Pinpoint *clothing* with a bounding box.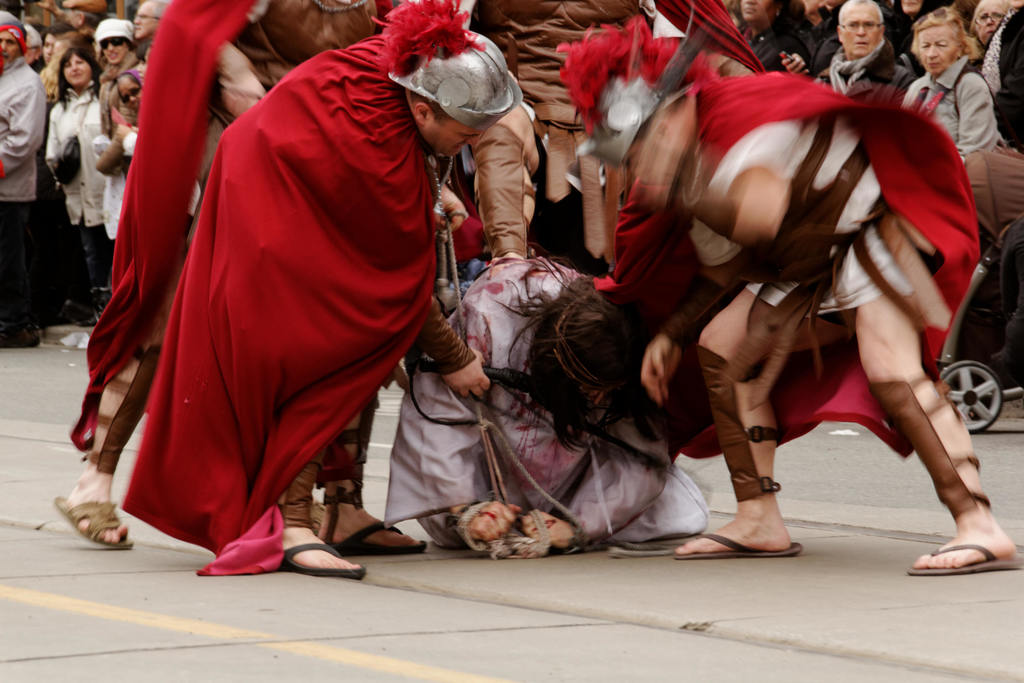
123 0 477 580.
